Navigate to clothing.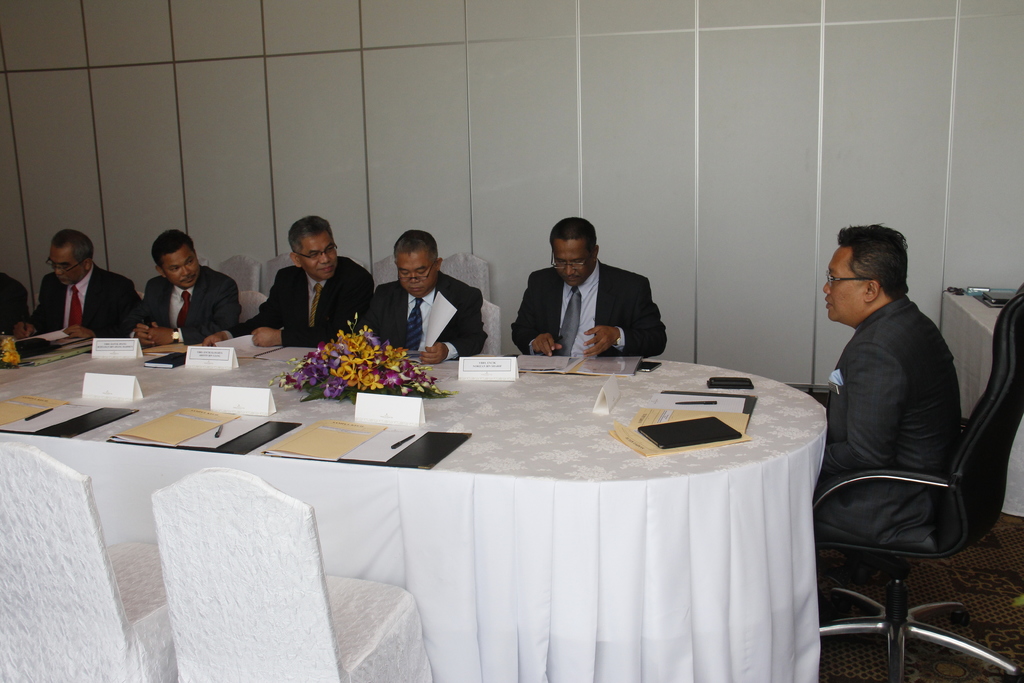
Navigation target: x1=366, y1=268, x2=488, y2=361.
